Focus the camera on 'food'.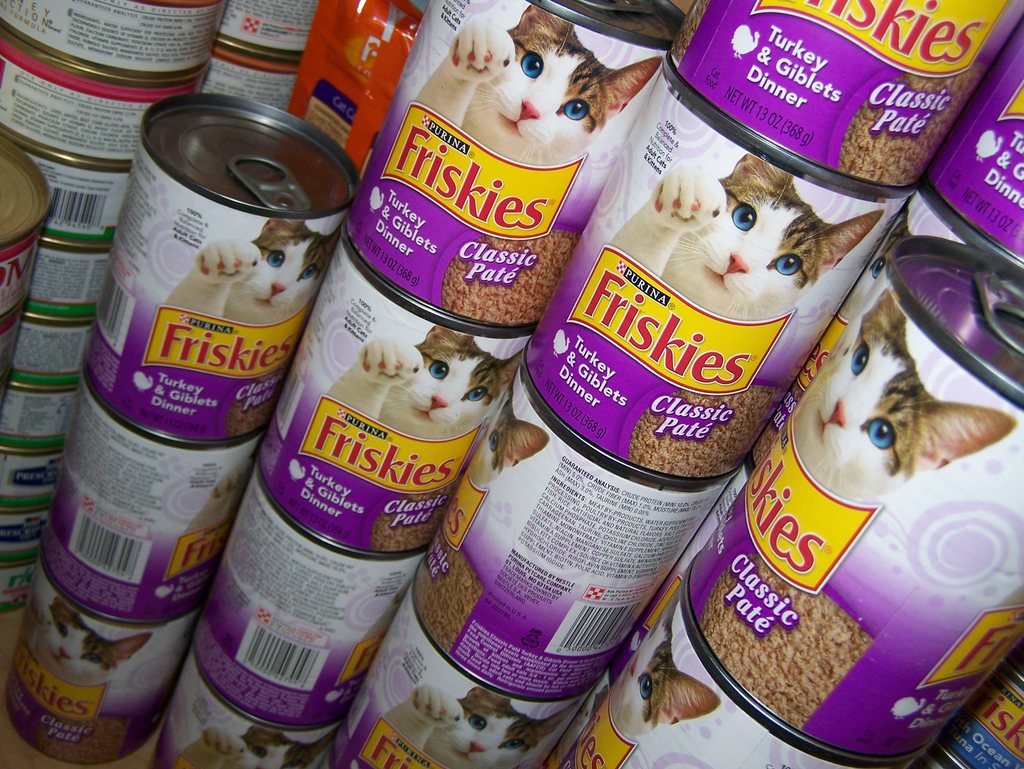
Focus region: {"left": 628, "top": 384, "right": 794, "bottom": 477}.
